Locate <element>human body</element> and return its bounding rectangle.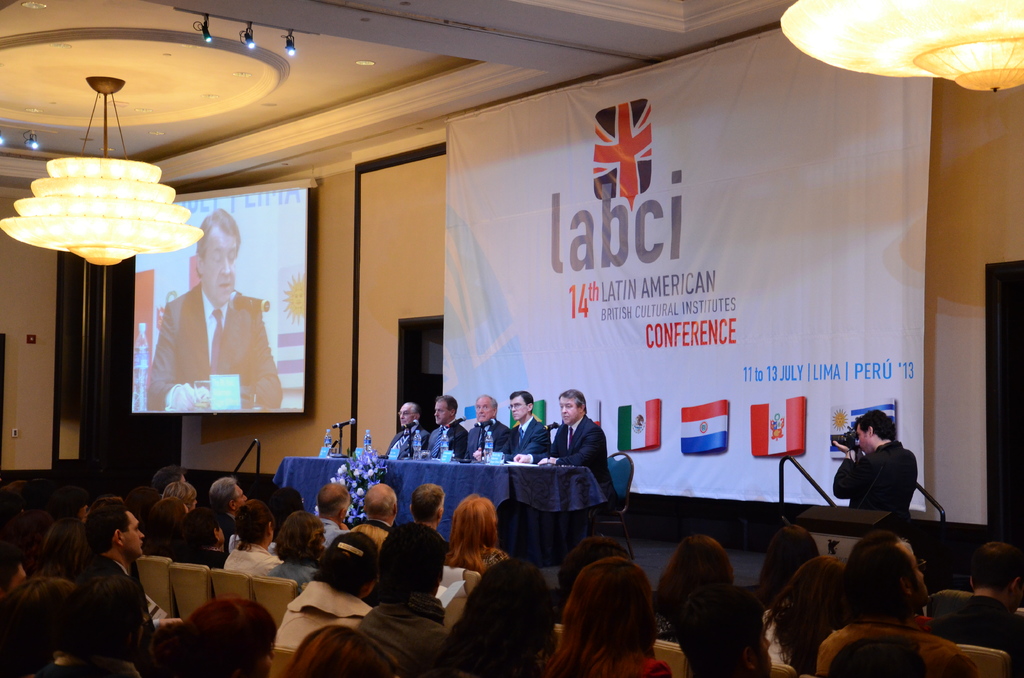
pyautogui.locateOnScreen(271, 583, 388, 656).
